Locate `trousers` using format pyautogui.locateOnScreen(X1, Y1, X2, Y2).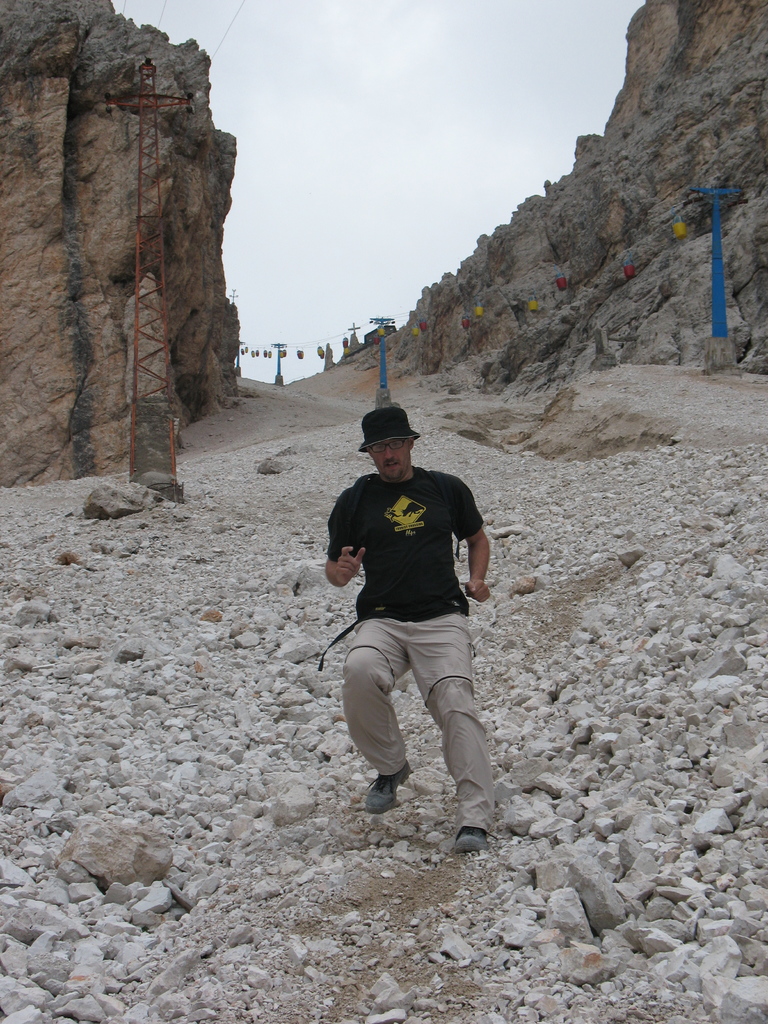
pyautogui.locateOnScreen(339, 611, 502, 789).
